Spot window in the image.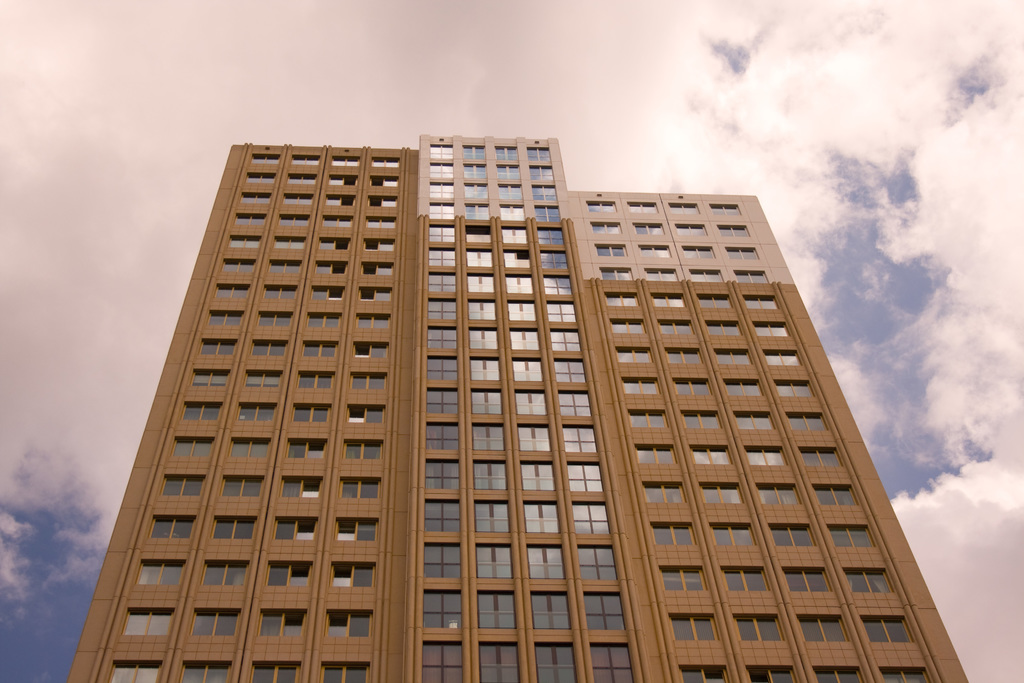
window found at crop(754, 322, 787, 336).
